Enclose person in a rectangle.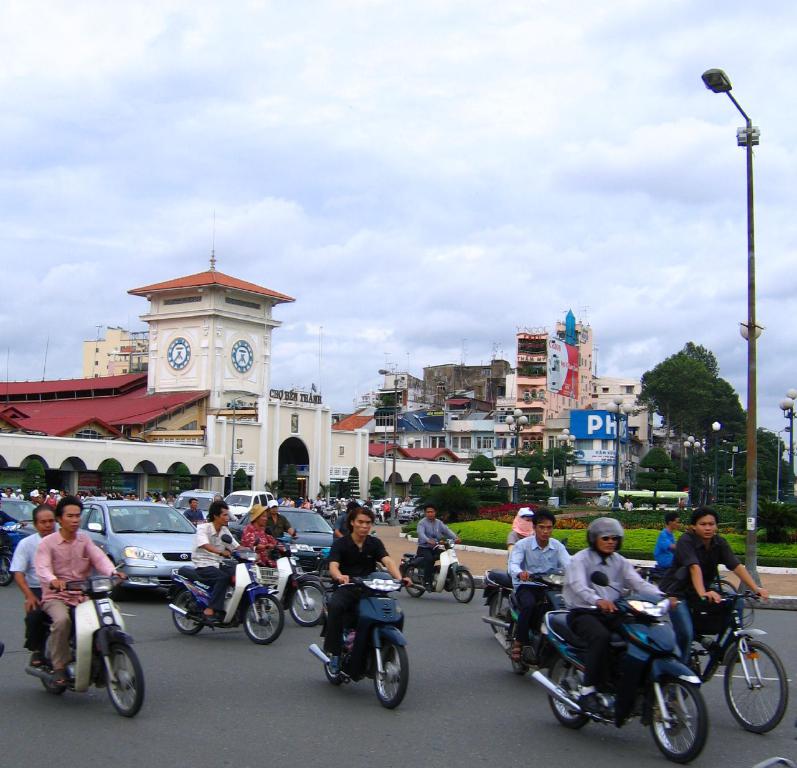
region(556, 518, 681, 714).
